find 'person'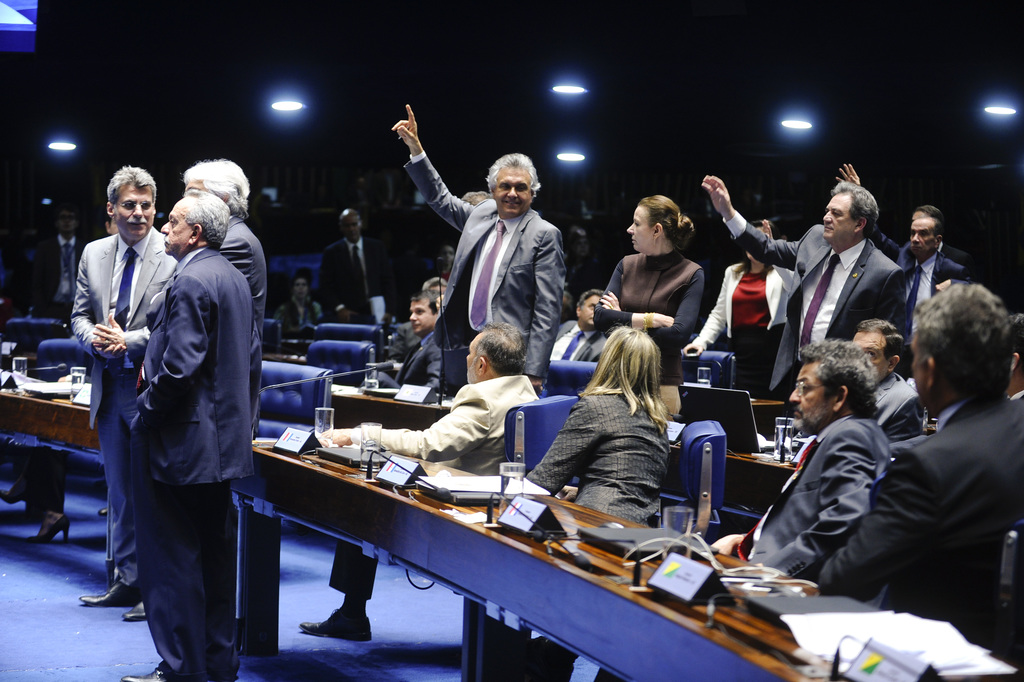
271:278:321:343
